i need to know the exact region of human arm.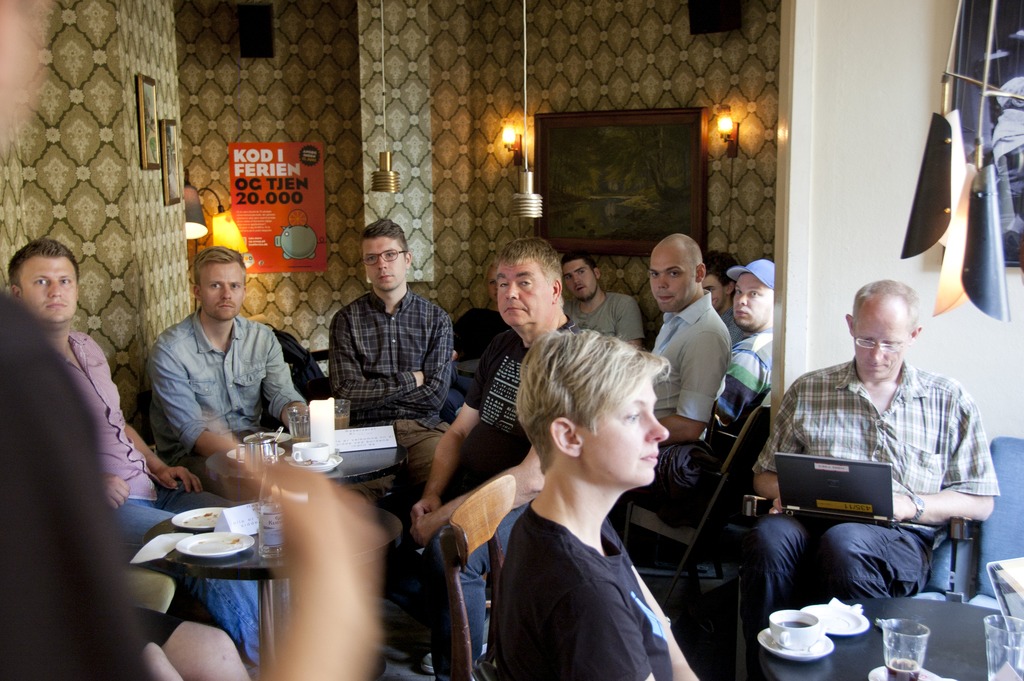
Region: BBox(628, 561, 699, 680).
